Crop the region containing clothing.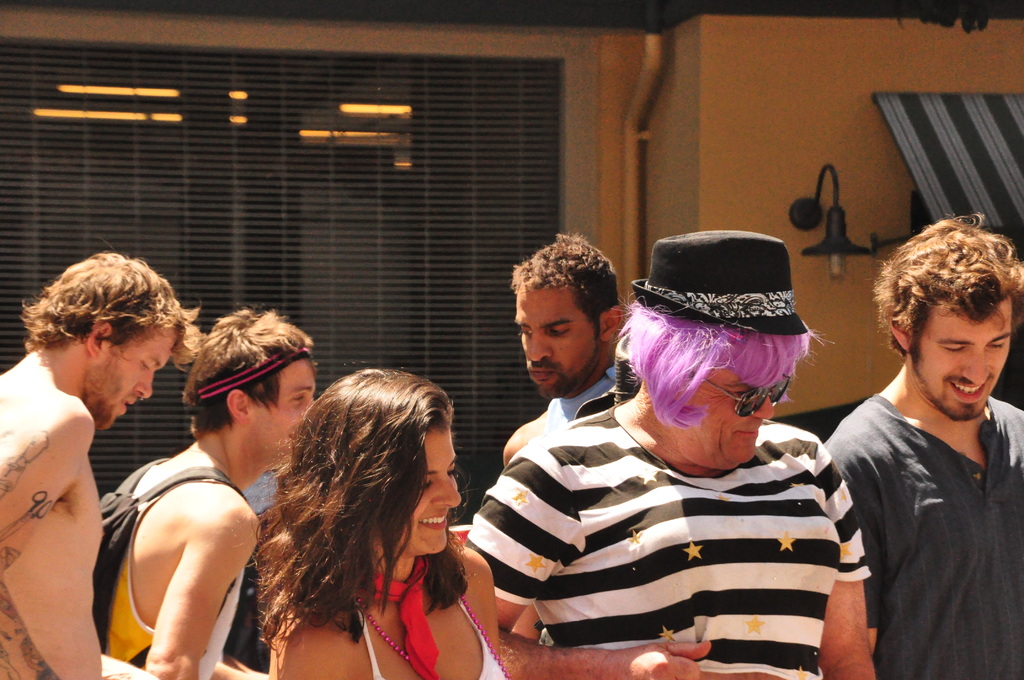
Crop region: {"left": 82, "top": 458, "right": 248, "bottom": 679}.
